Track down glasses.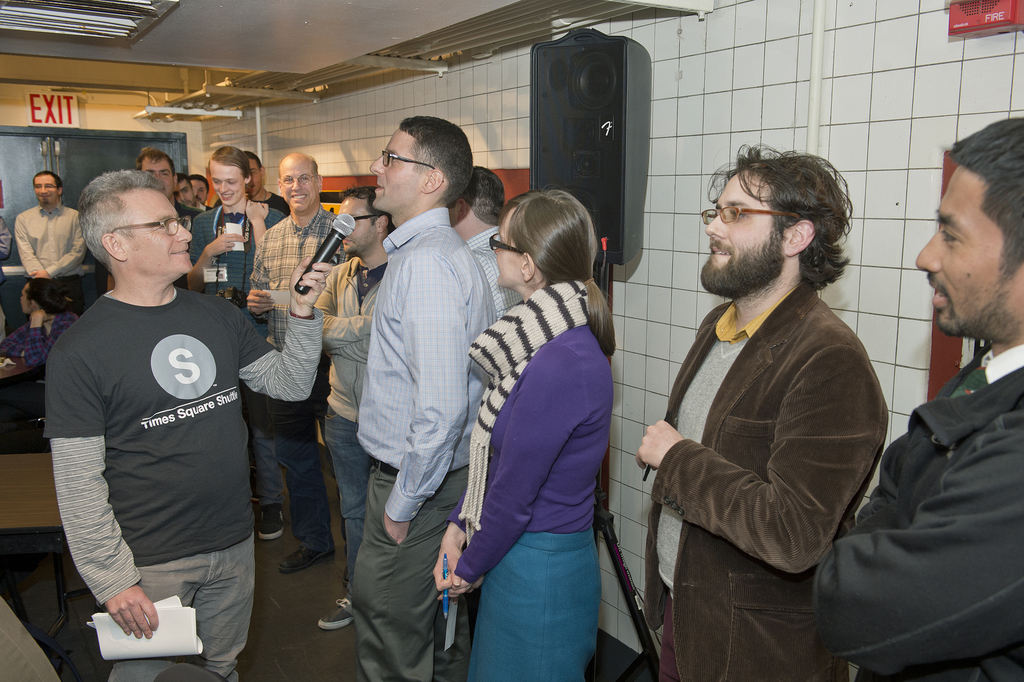
Tracked to pyautogui.locateOnScreen(110, 216, 194, 236).
